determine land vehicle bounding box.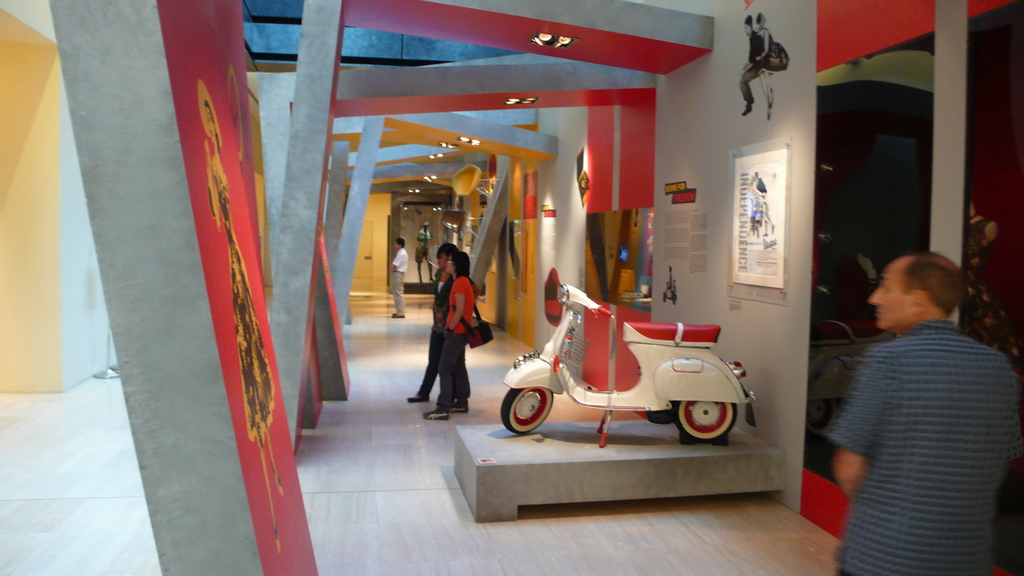
Determined: <bbox>520, 291, 778, 461</bbox>.
